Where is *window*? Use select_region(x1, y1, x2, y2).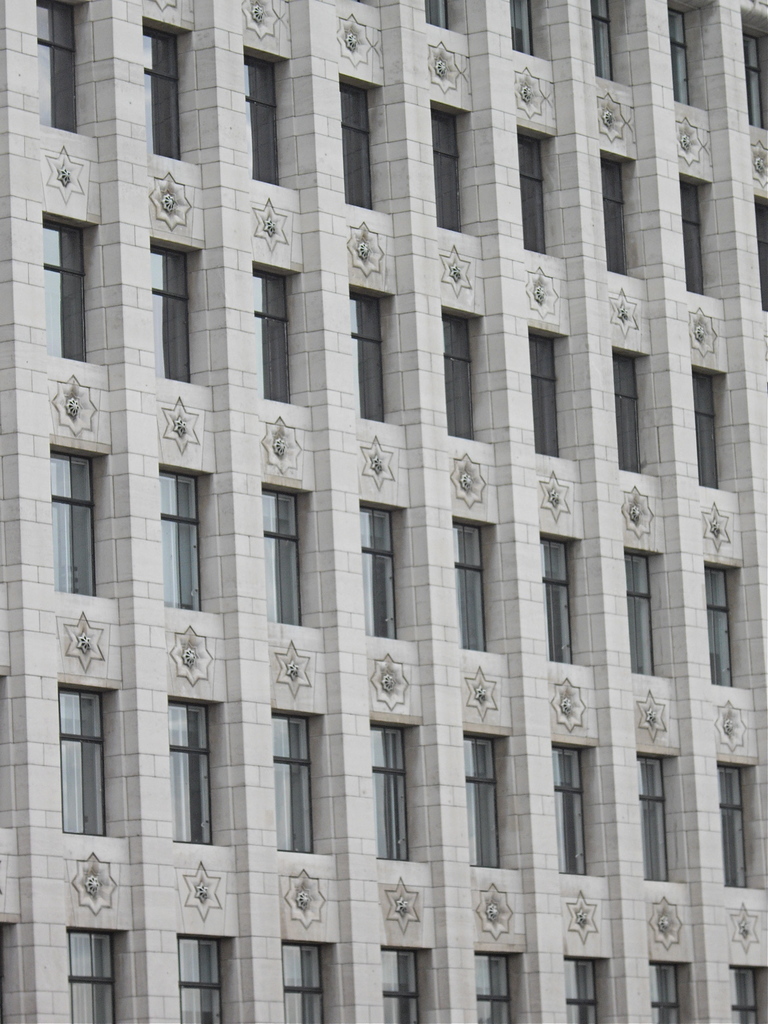
select_region(38, 0, 92, 136).
